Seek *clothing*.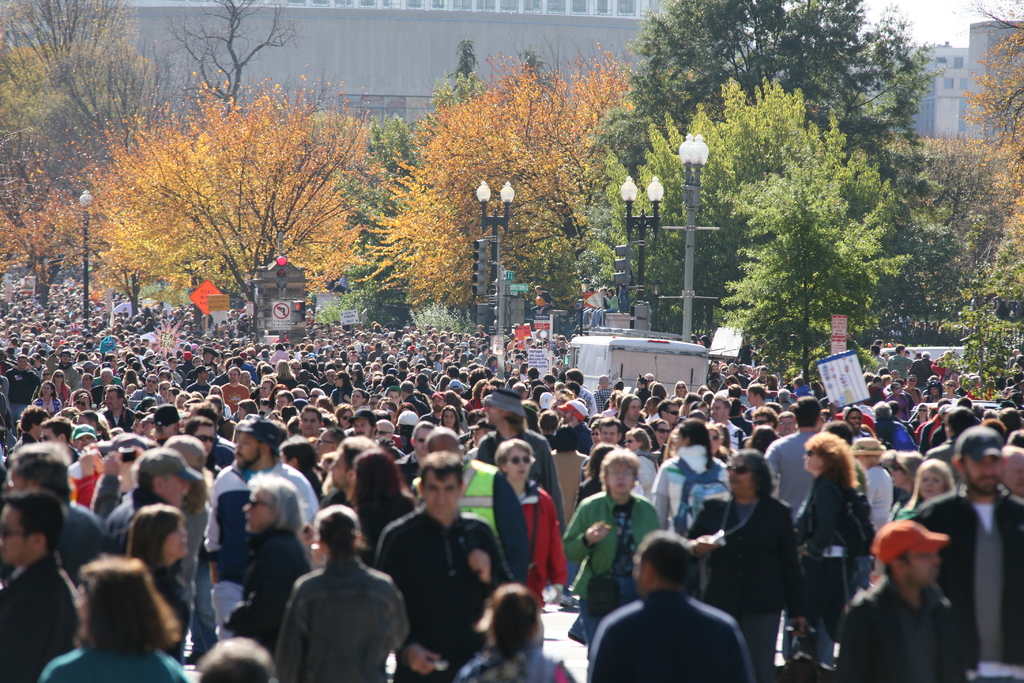
box(367, 517, 497, 682).
